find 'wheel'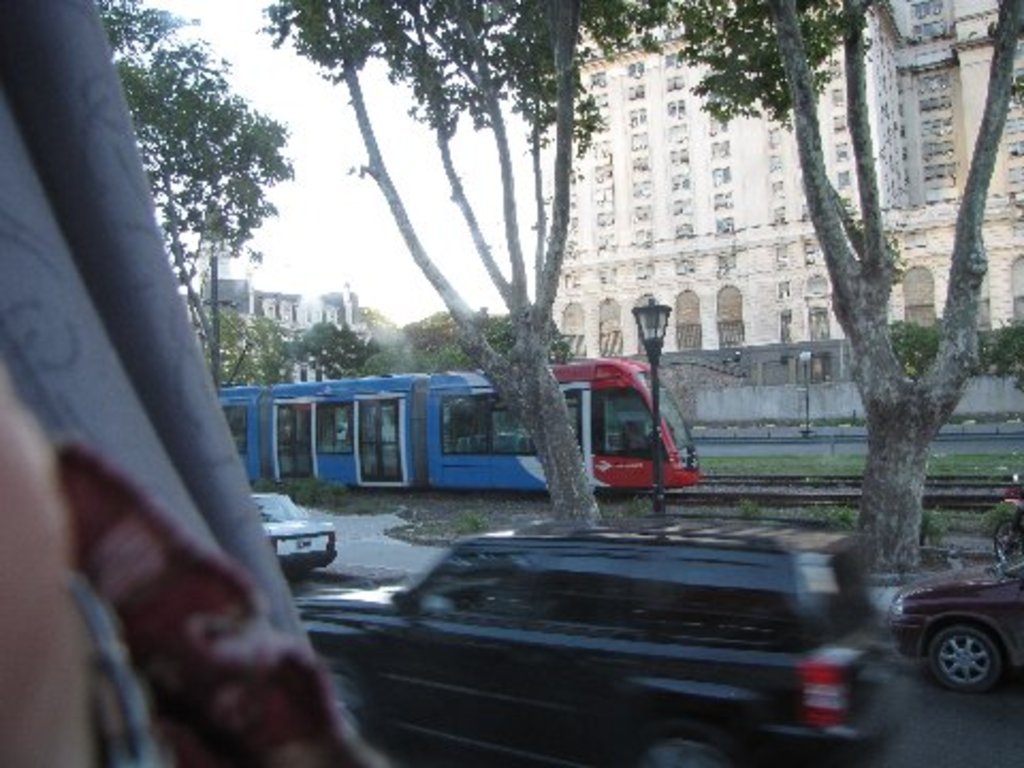
left=922, top=617, right=1011, bottom=715
